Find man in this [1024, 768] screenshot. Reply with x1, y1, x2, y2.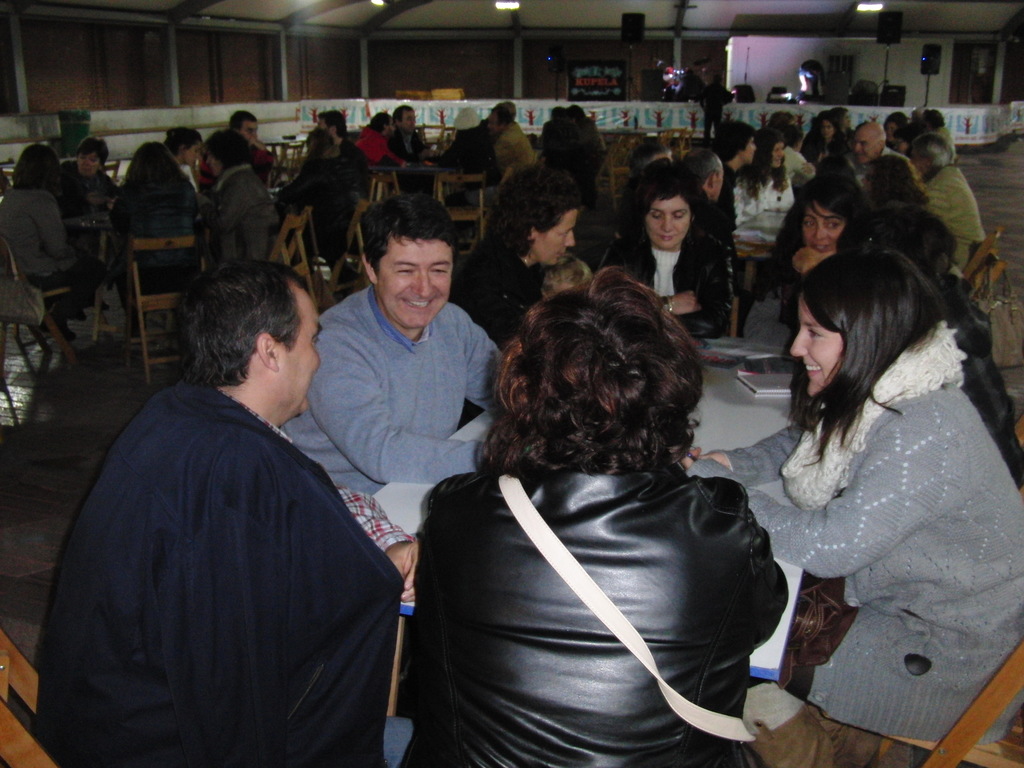
303, 110, 362, 159.
